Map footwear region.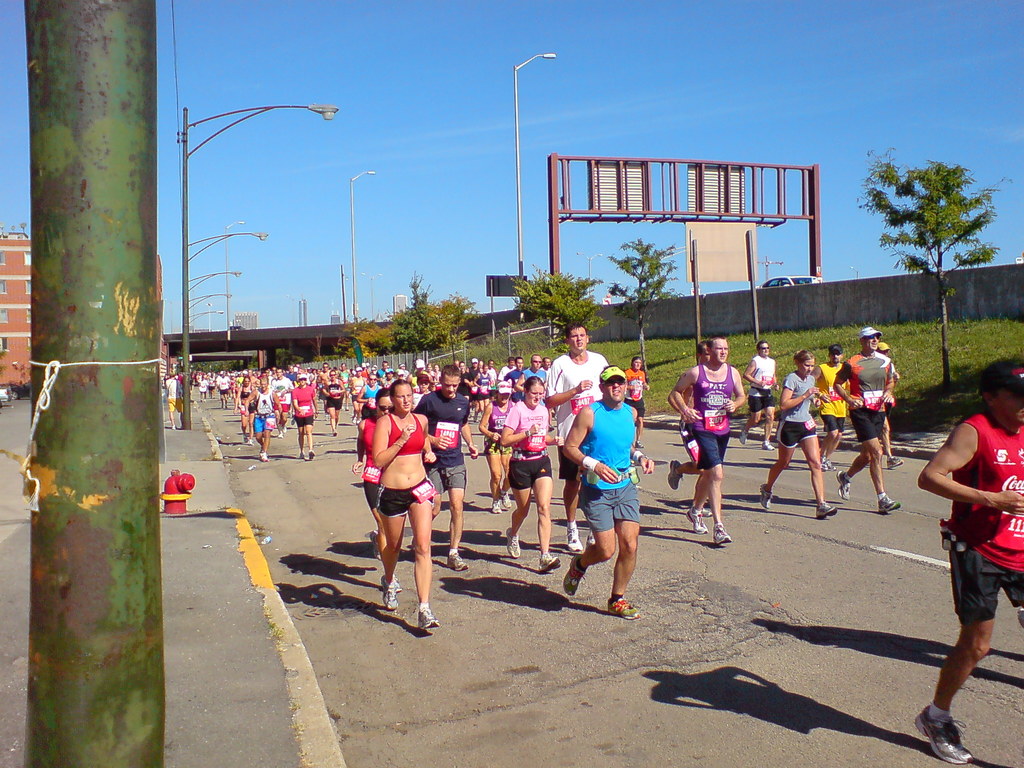
Mapped to pyautogui.locateOnScreen(445, 547, 477, 570).
